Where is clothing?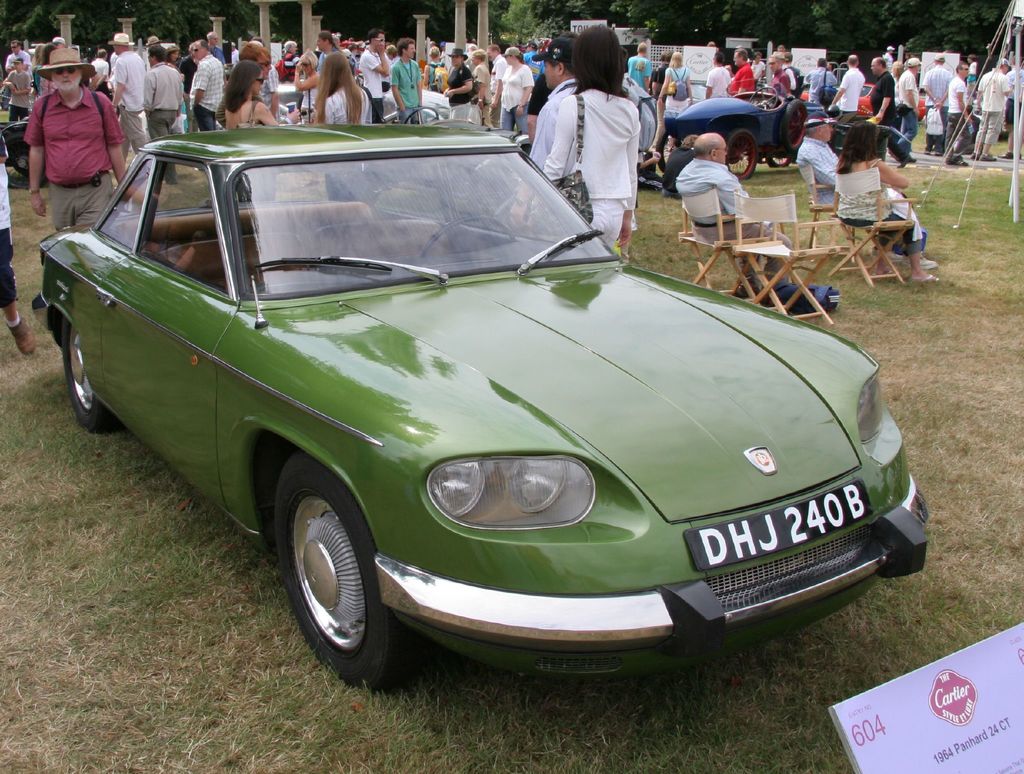
(541, 85, 637, 247).
